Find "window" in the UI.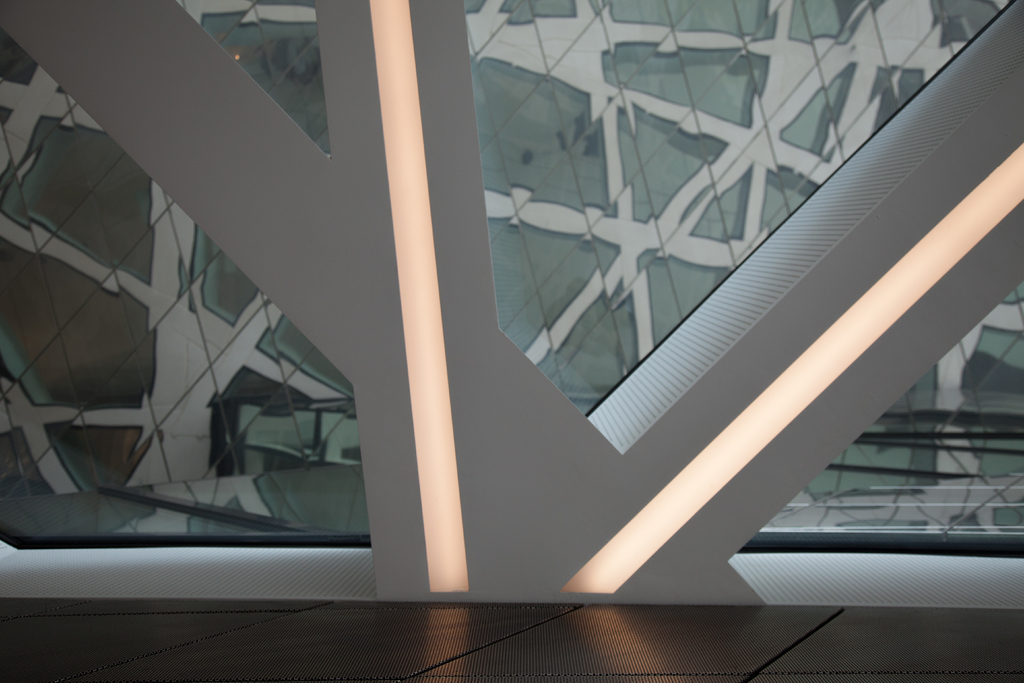
UI element at Rect(0, 0, 1023, 607).
